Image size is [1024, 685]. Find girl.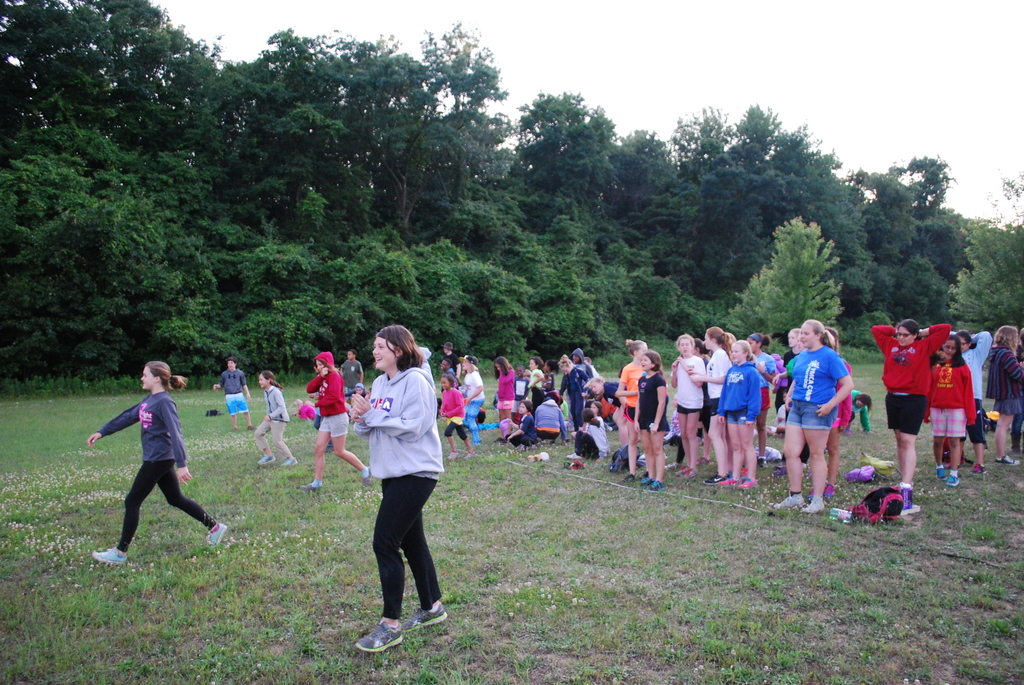
(297,350,371,491).
